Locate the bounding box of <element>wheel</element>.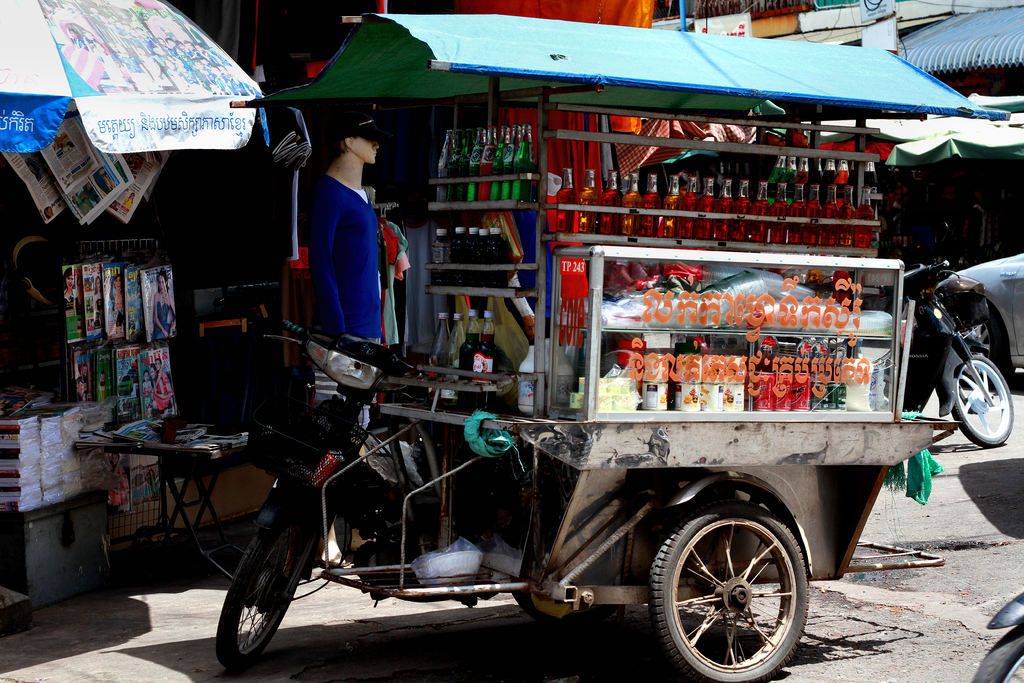
Bounding box: (x1=975, y1=624, x2=1023, y2=682).
